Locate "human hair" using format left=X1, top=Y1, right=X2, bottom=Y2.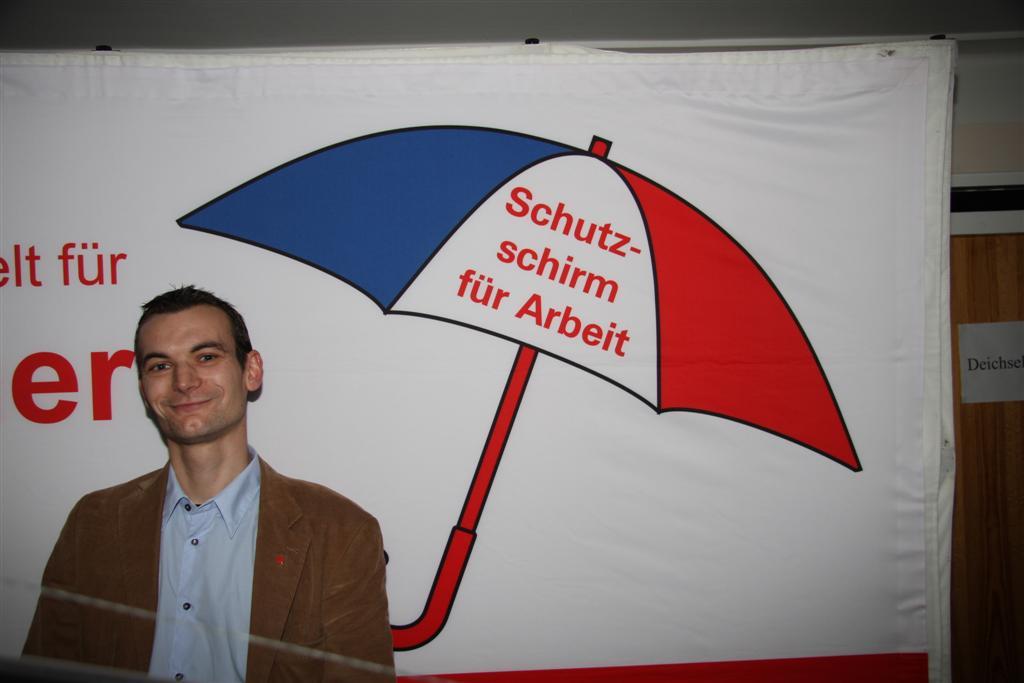
left=127, top=280, right=261, bottom=433.
